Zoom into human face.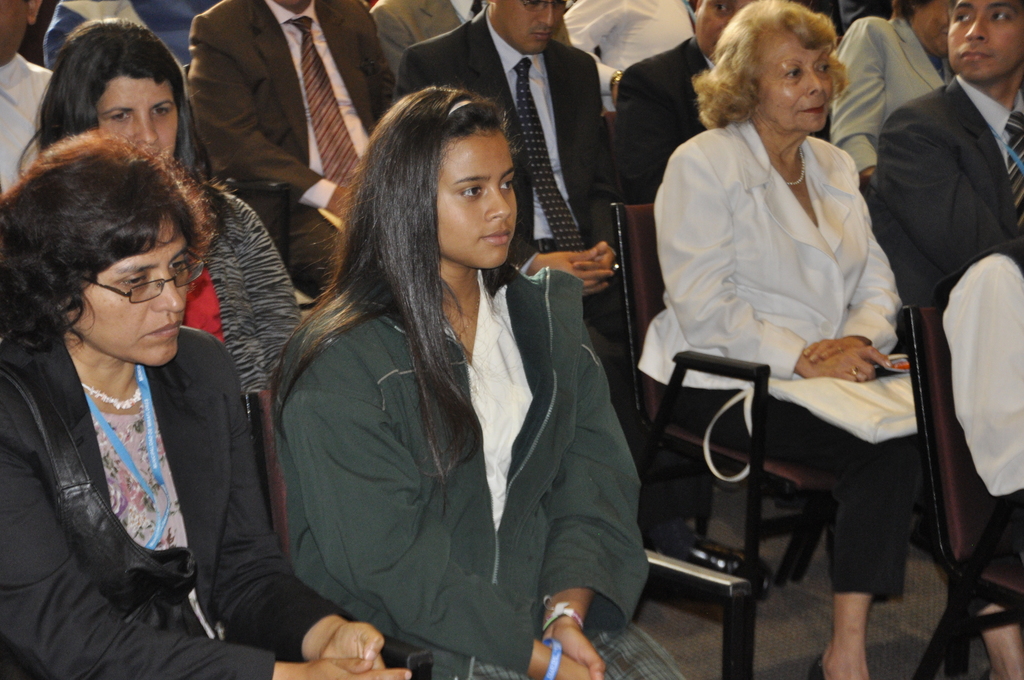
Zoom target: select_region(694, 0, 751, 63).
